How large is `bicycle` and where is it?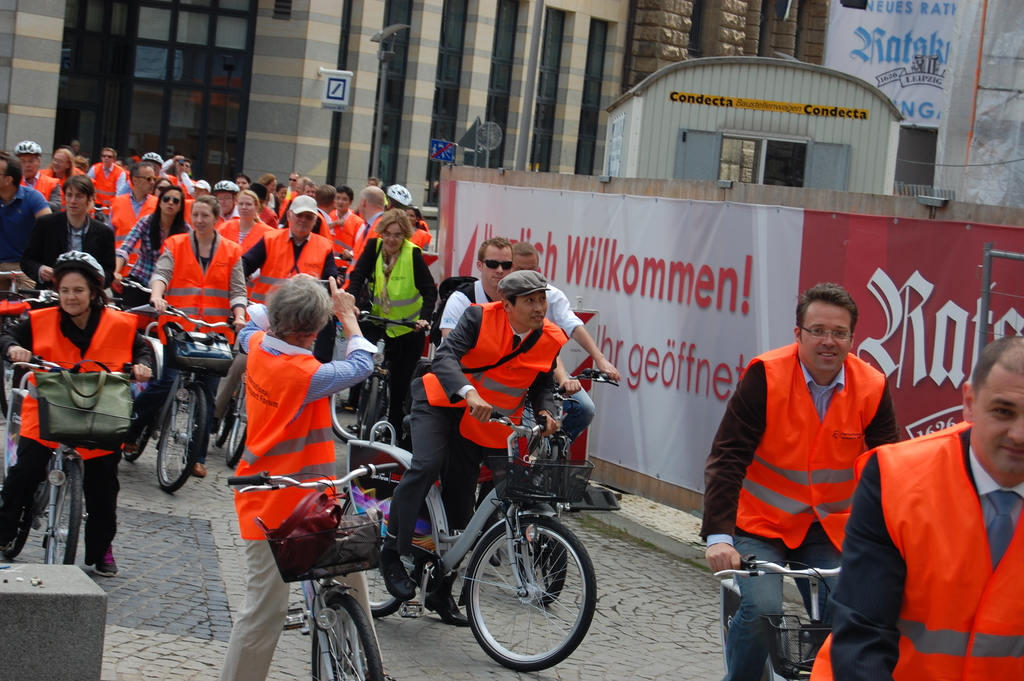
Bounding box: [326,309,436,440].
